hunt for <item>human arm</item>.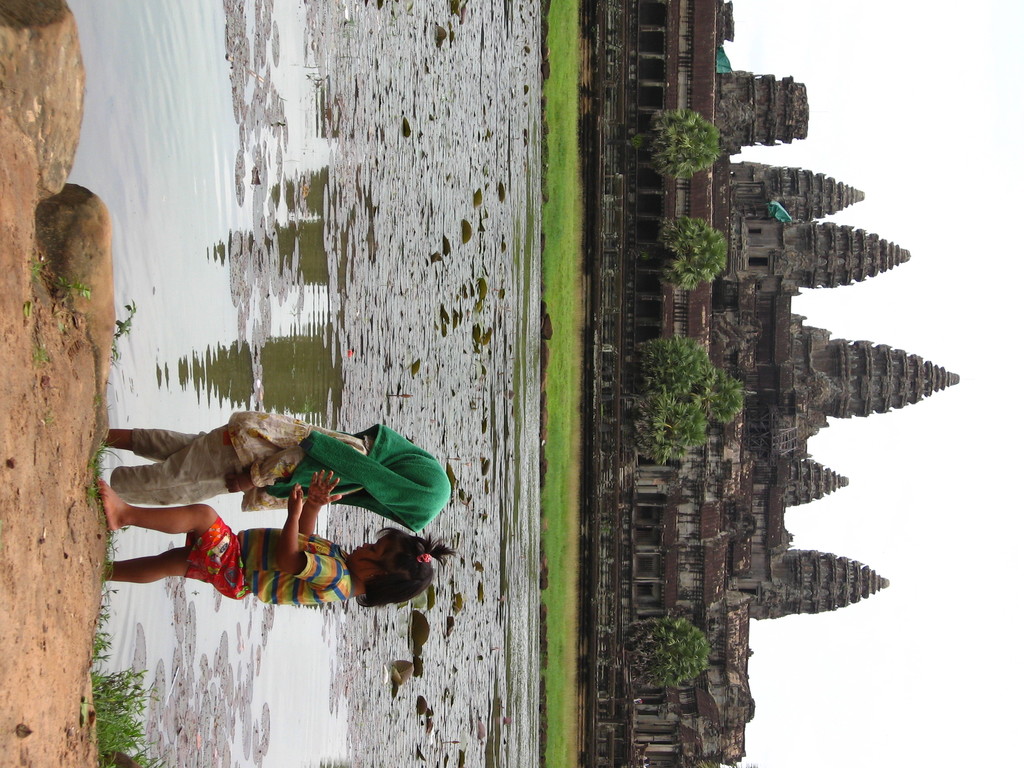
Hunted down at <region>303, 472, 323, 534</region>.
